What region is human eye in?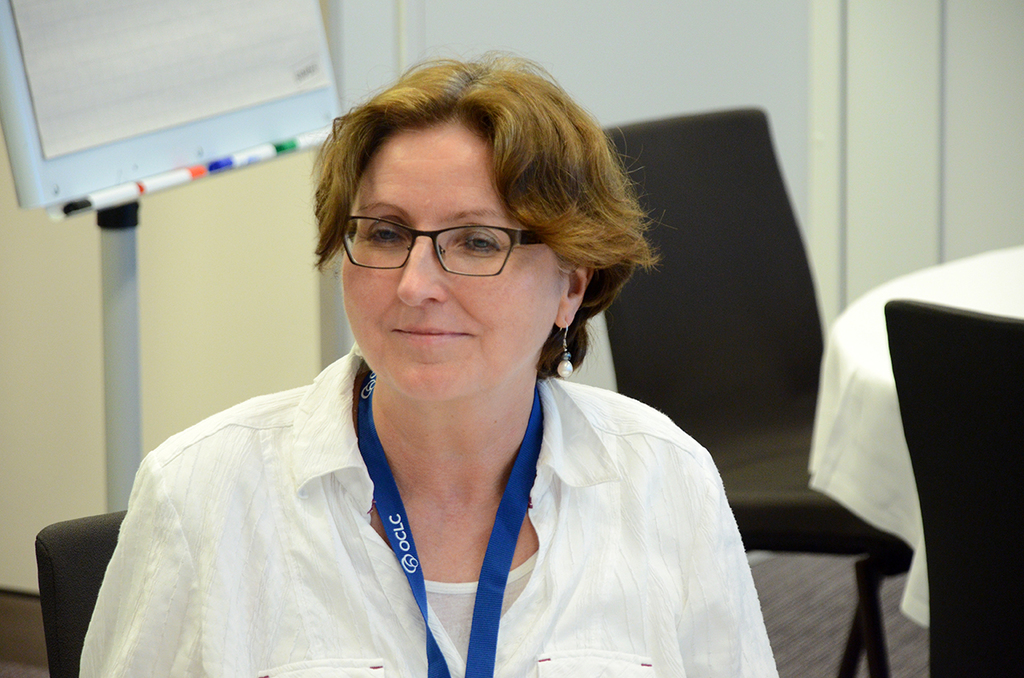
x1=455, y1=225, x2=503, y2=259.
